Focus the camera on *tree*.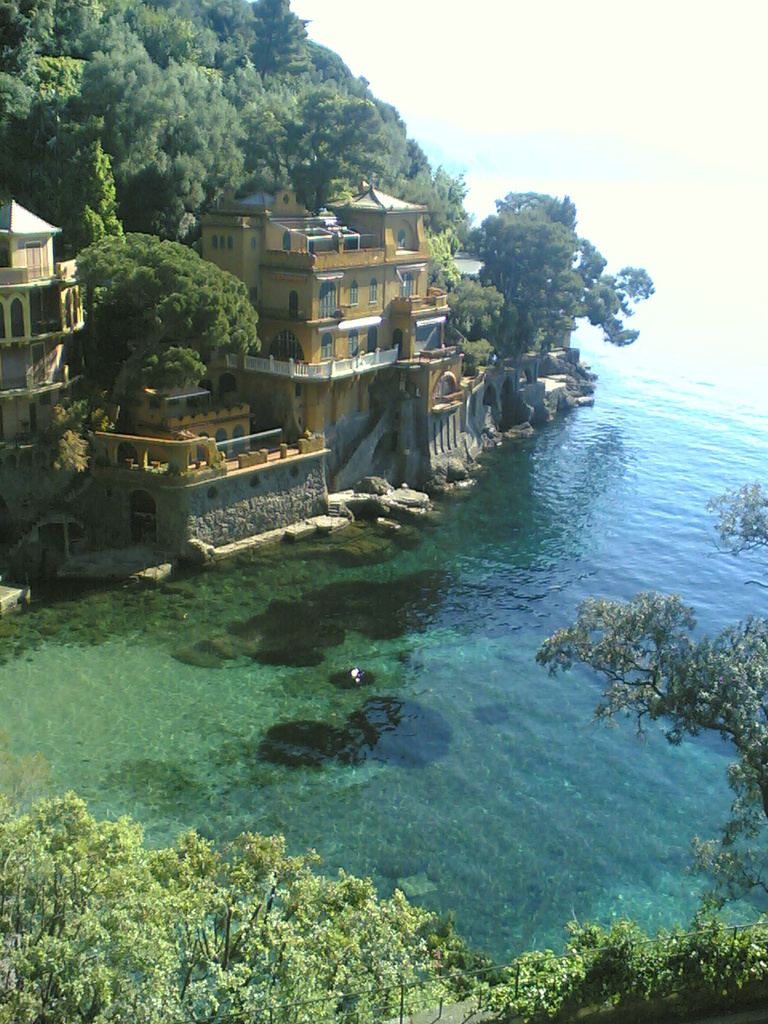
Focus region: [left=534, top=580, right=767, bottom=842].
